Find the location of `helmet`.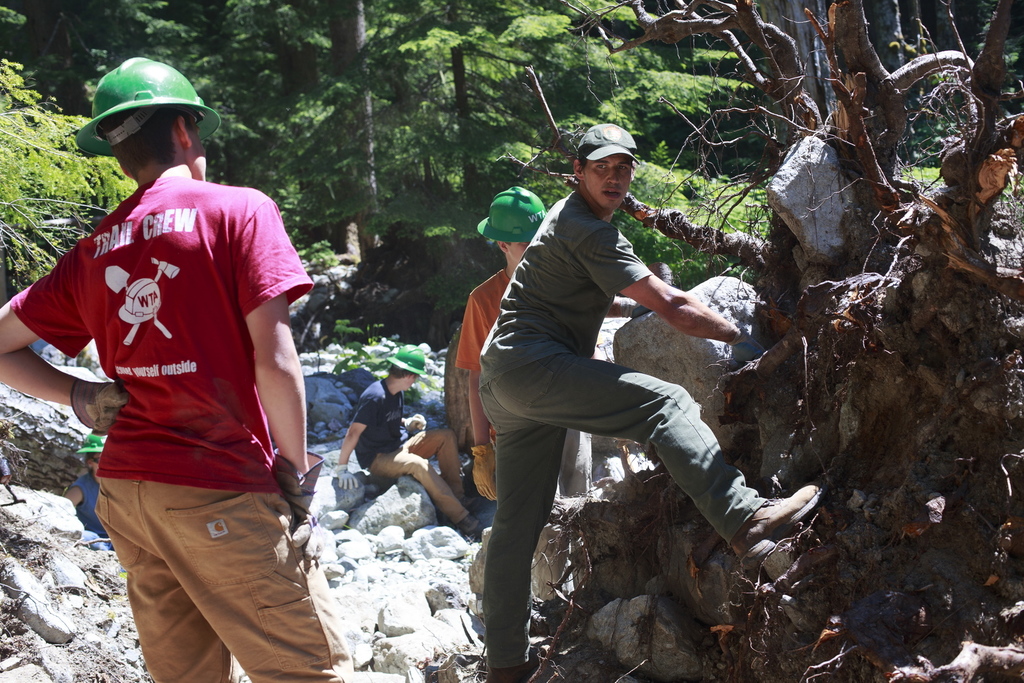
Location: region(385, 345, 428, 375).
